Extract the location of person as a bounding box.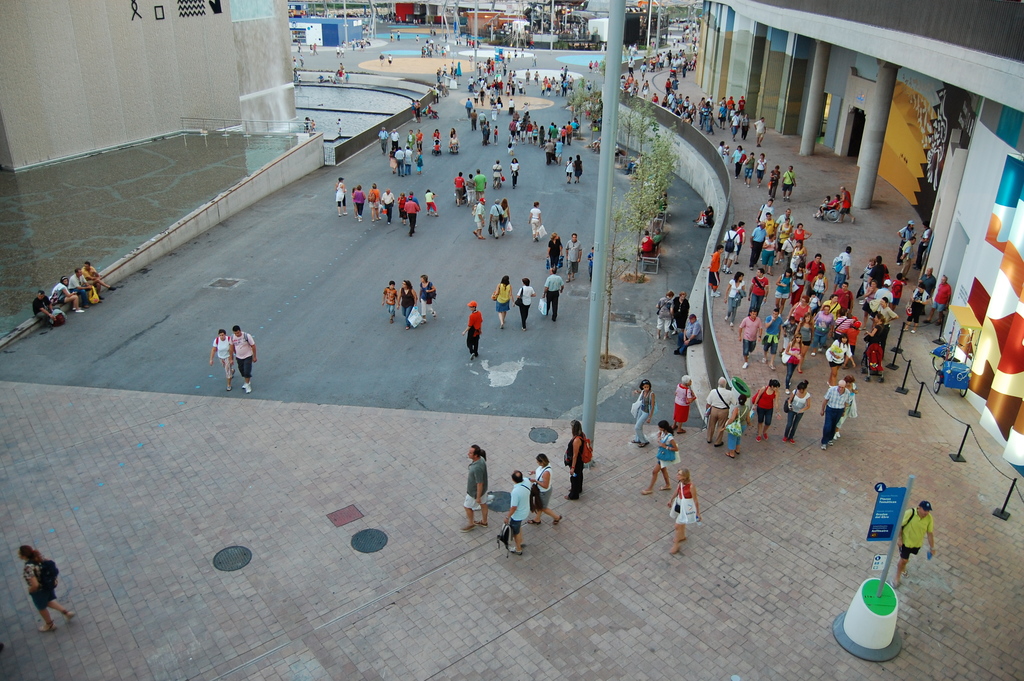
724:275:746:326.
